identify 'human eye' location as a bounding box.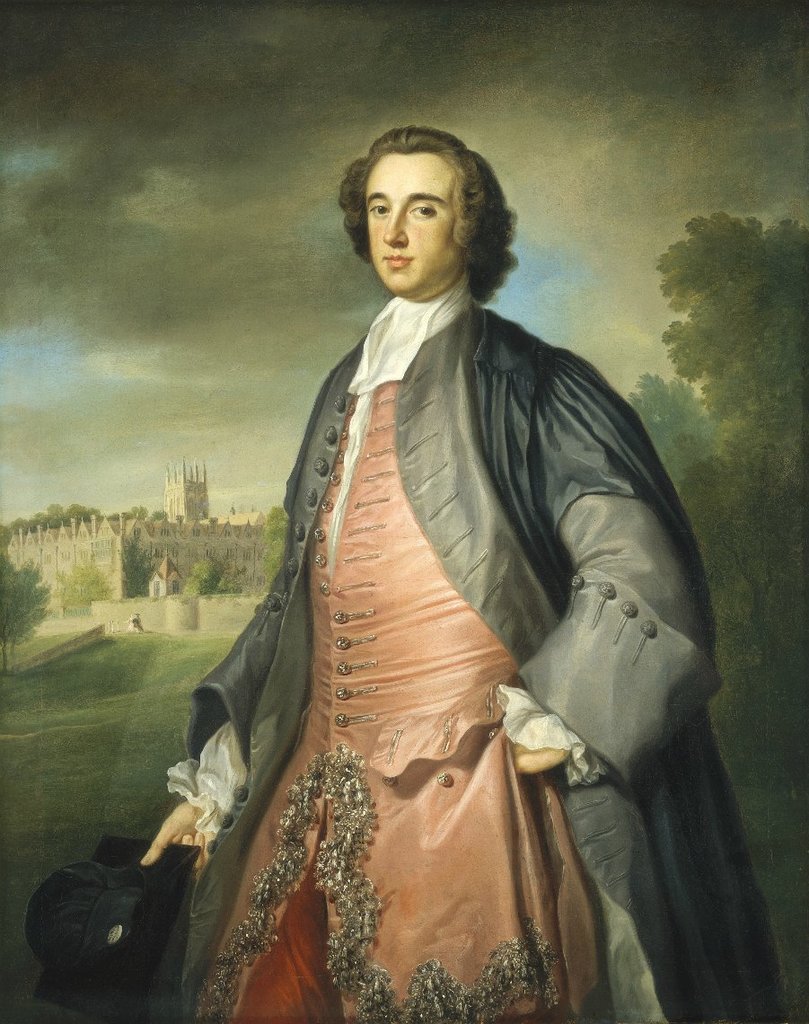
{"left": 404, "top": 201, "right": 441, "bottom": 222}.
